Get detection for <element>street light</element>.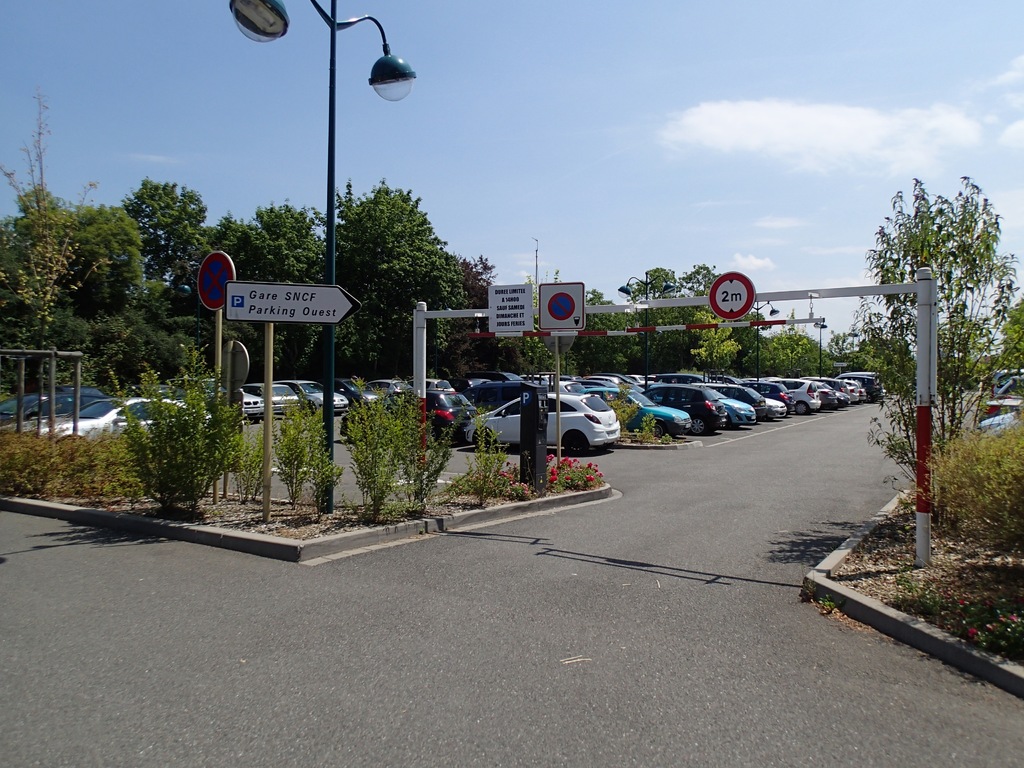
Detection: x1=811, y1=321, x2=829, y2=383.
